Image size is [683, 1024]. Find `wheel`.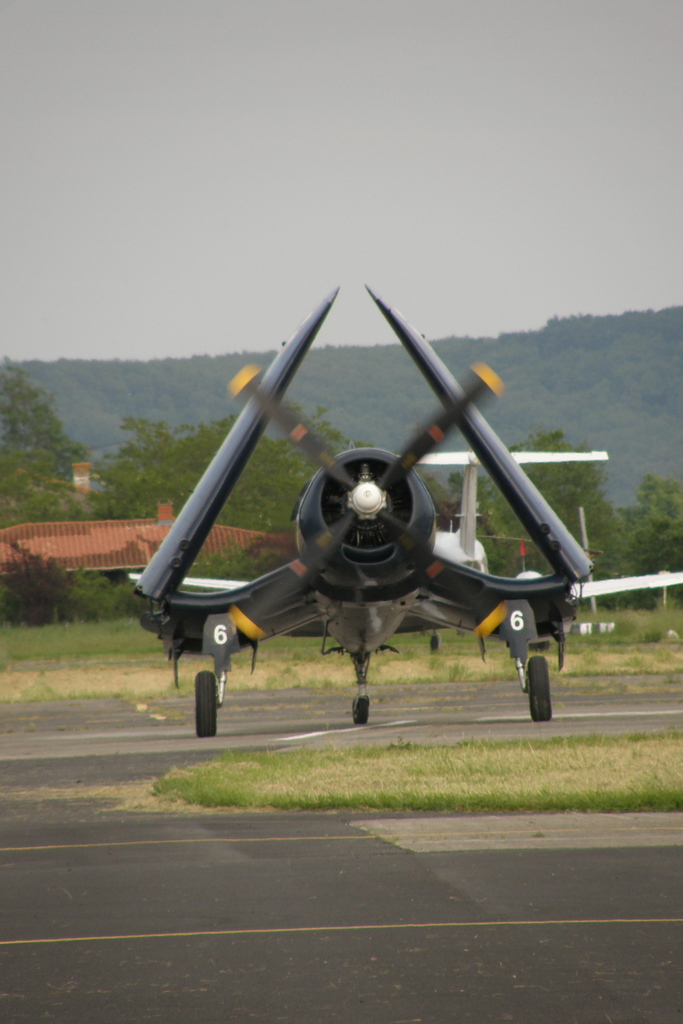
l=196, t=668, r=219, b=734.
